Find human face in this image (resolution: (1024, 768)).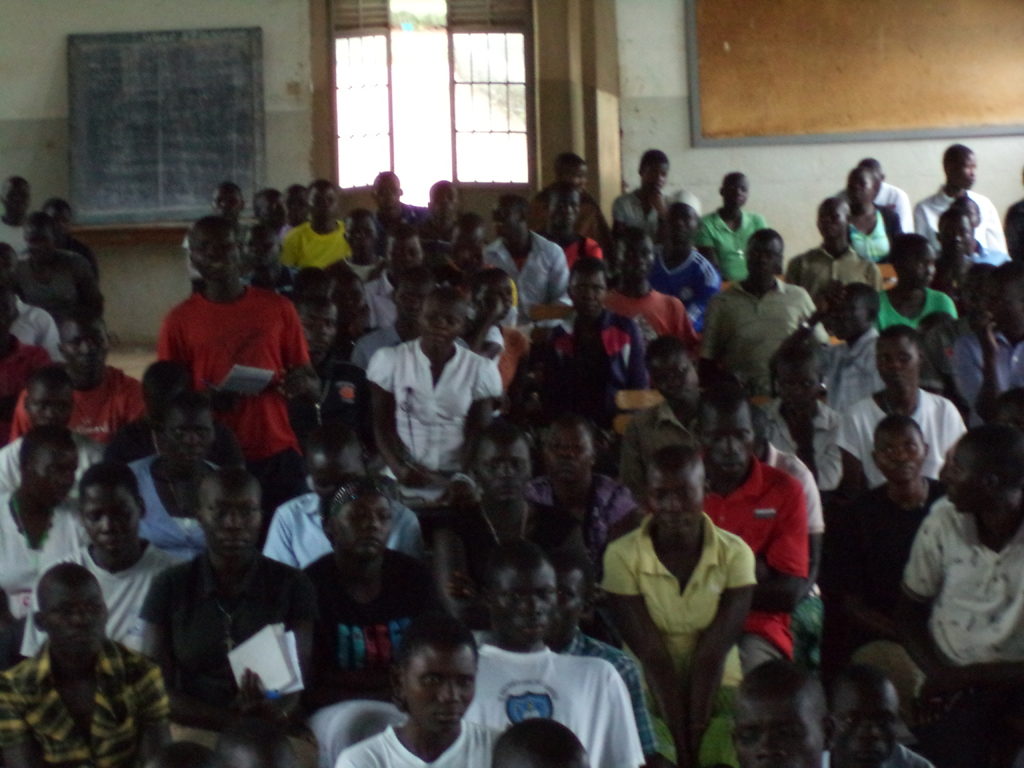
569,163,586,198.
